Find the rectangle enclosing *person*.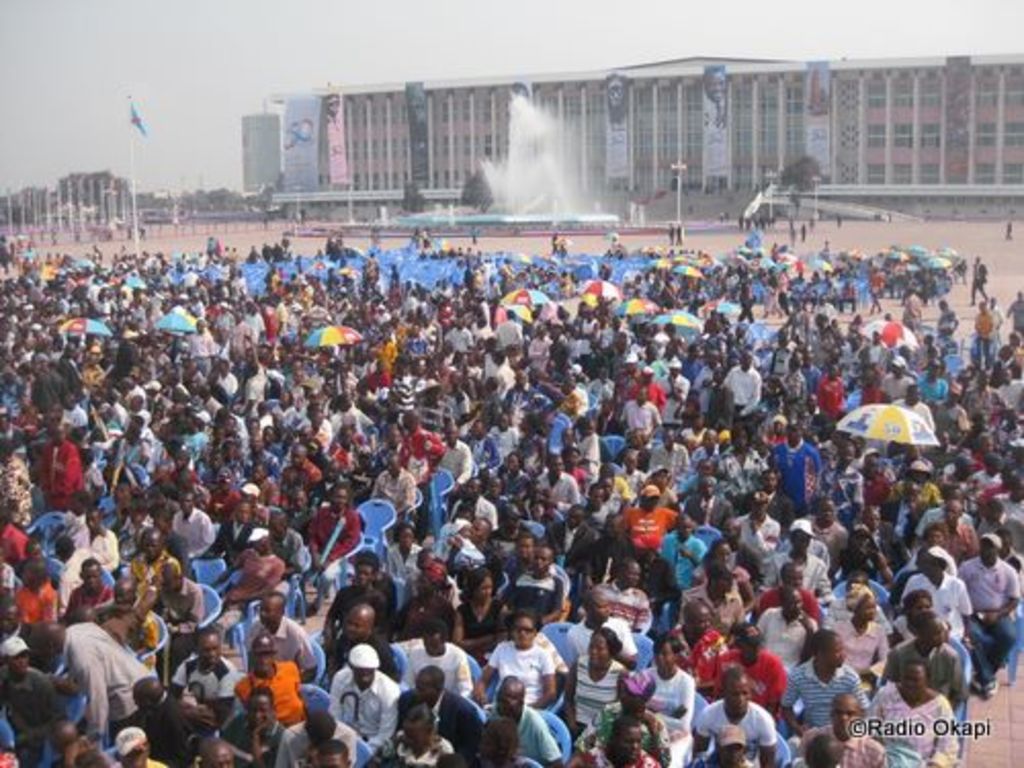
897,541,985,690.
